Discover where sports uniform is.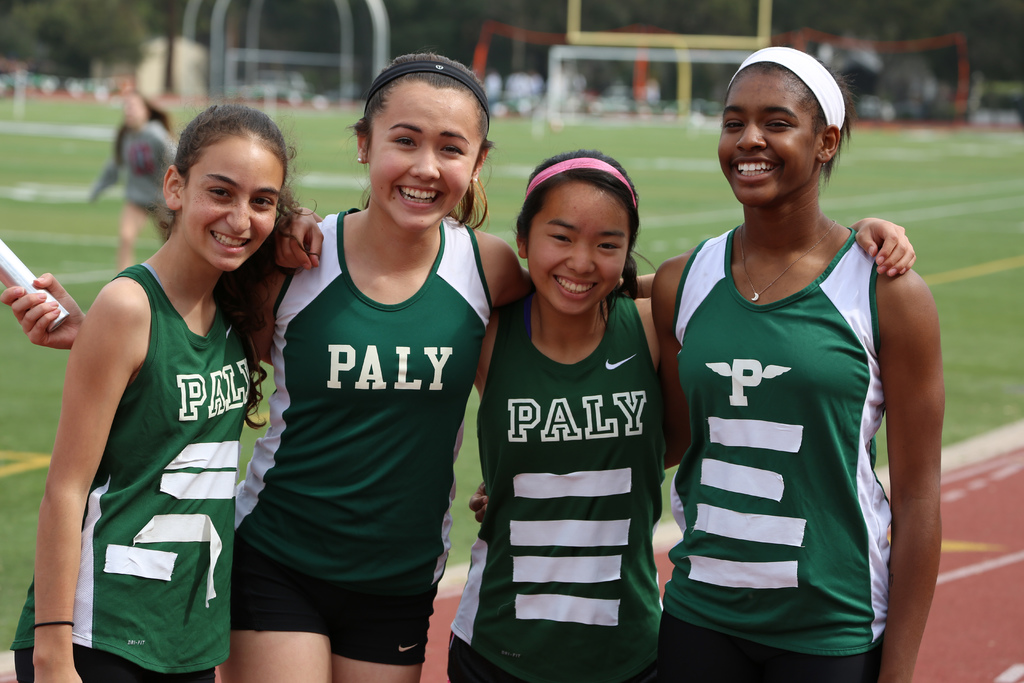
Discovered at <region>229, 197, 494, 666</region>.
